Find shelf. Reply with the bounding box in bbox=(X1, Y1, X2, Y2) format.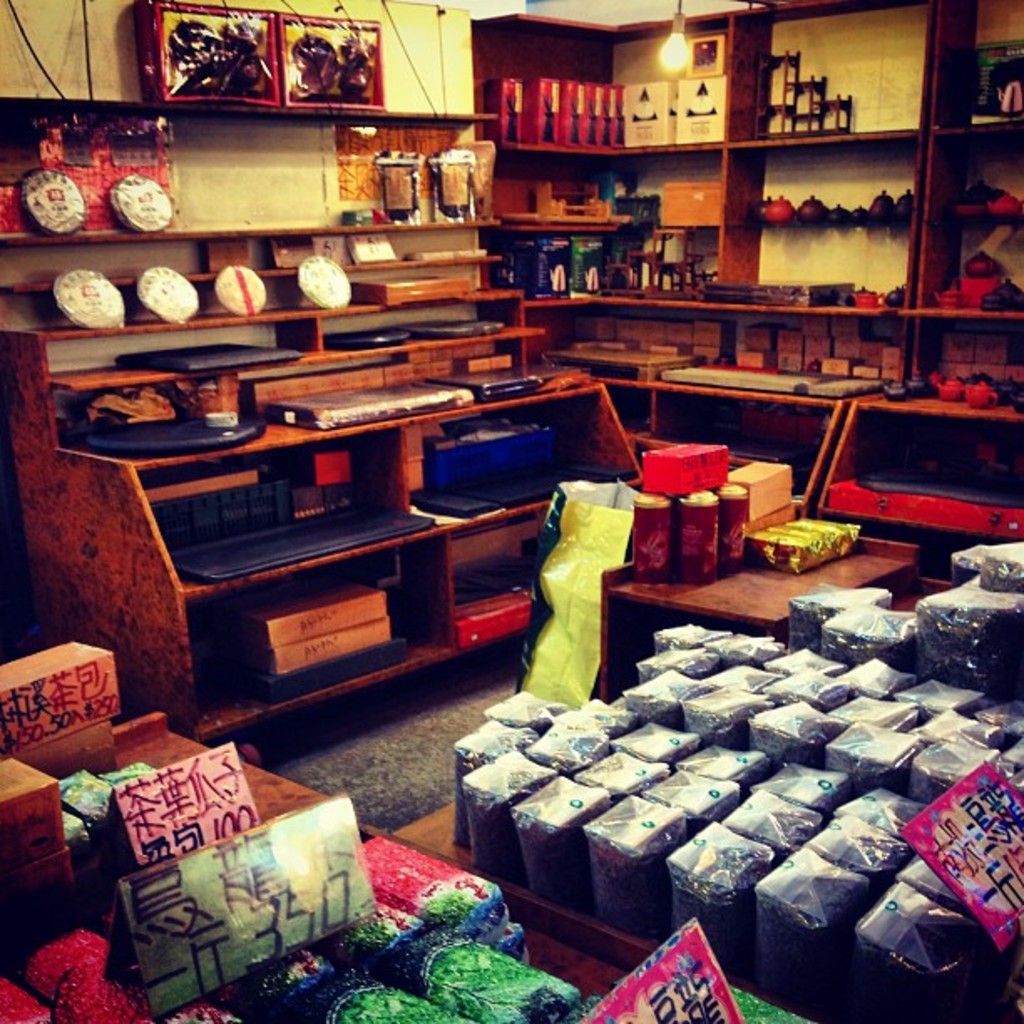
bbox=(298, 274, 552, 365).
